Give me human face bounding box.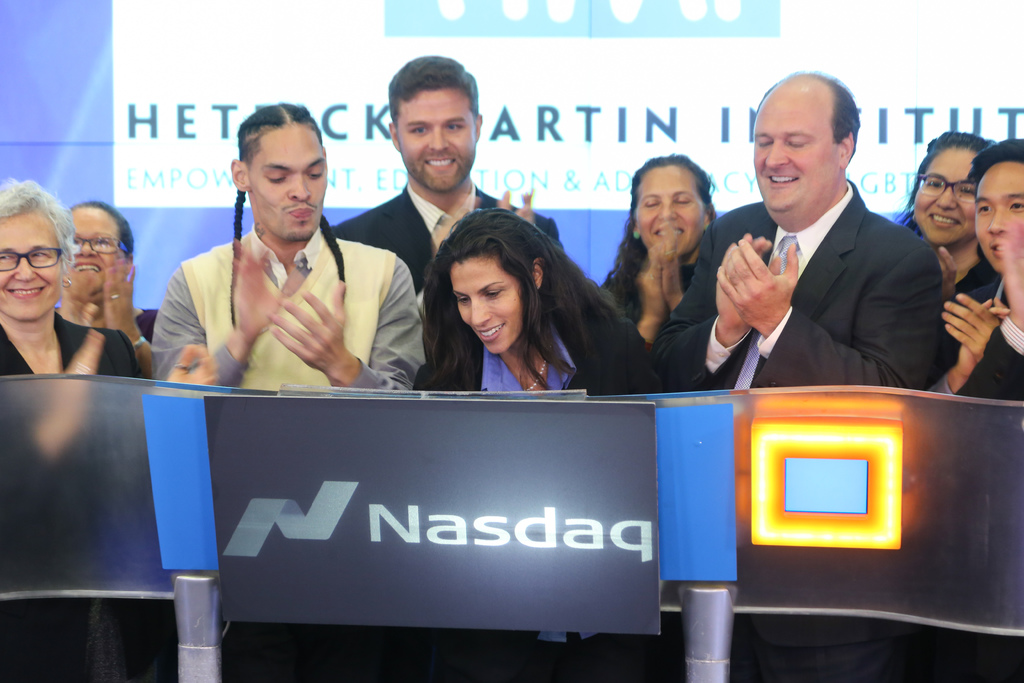
select_region(457, 262, 525, 354).
